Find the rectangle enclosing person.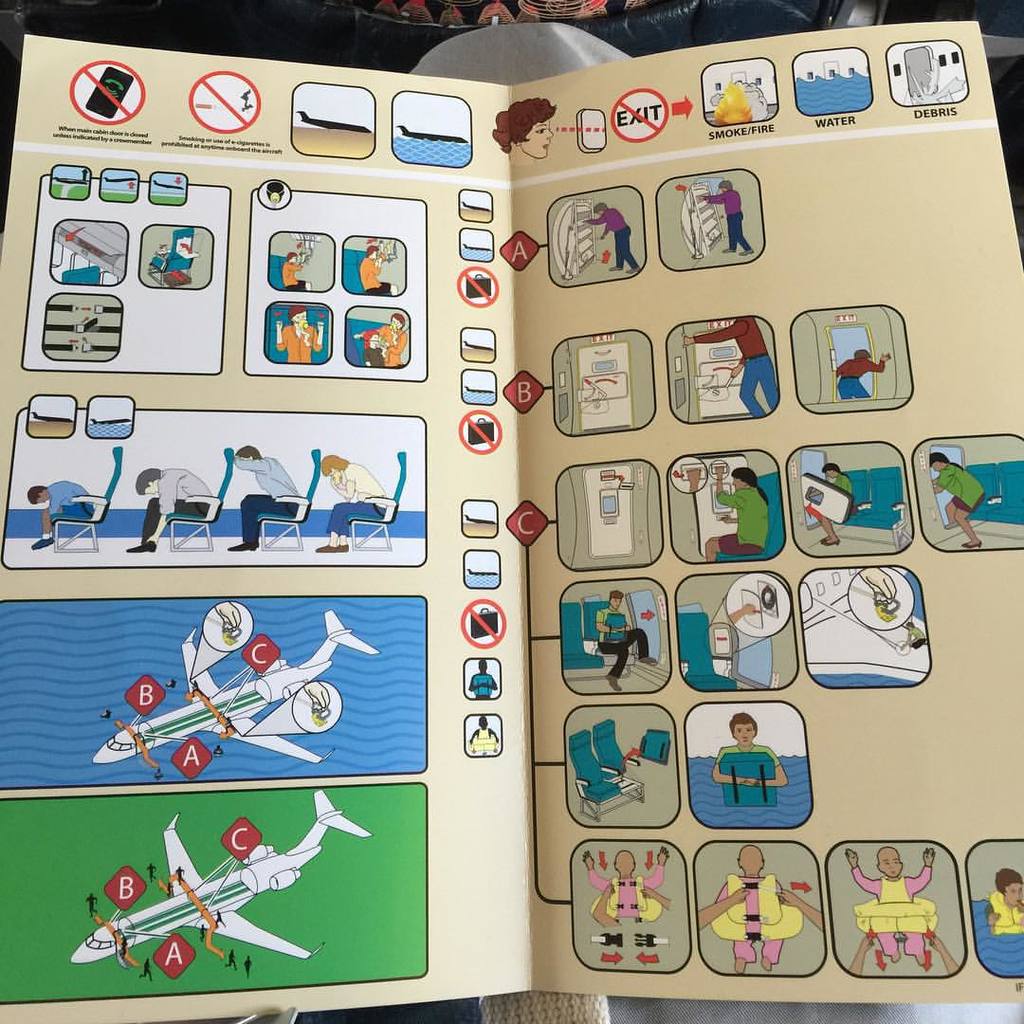
<region>116, 937, 128, 963</region>.
